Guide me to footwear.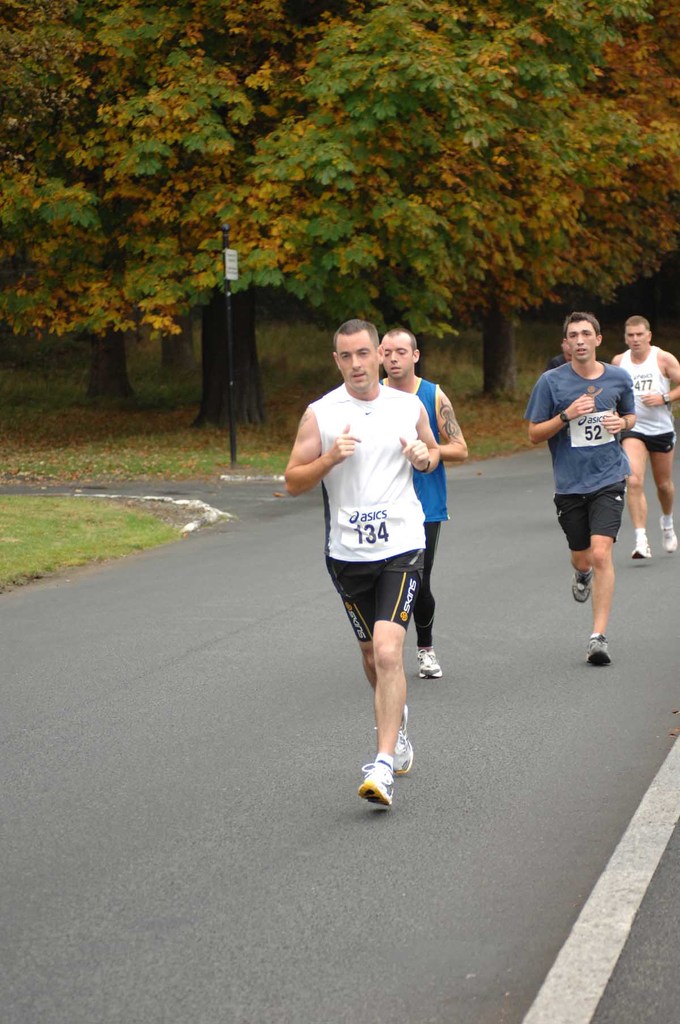
Guidance: 631, 540, 663, 557.
